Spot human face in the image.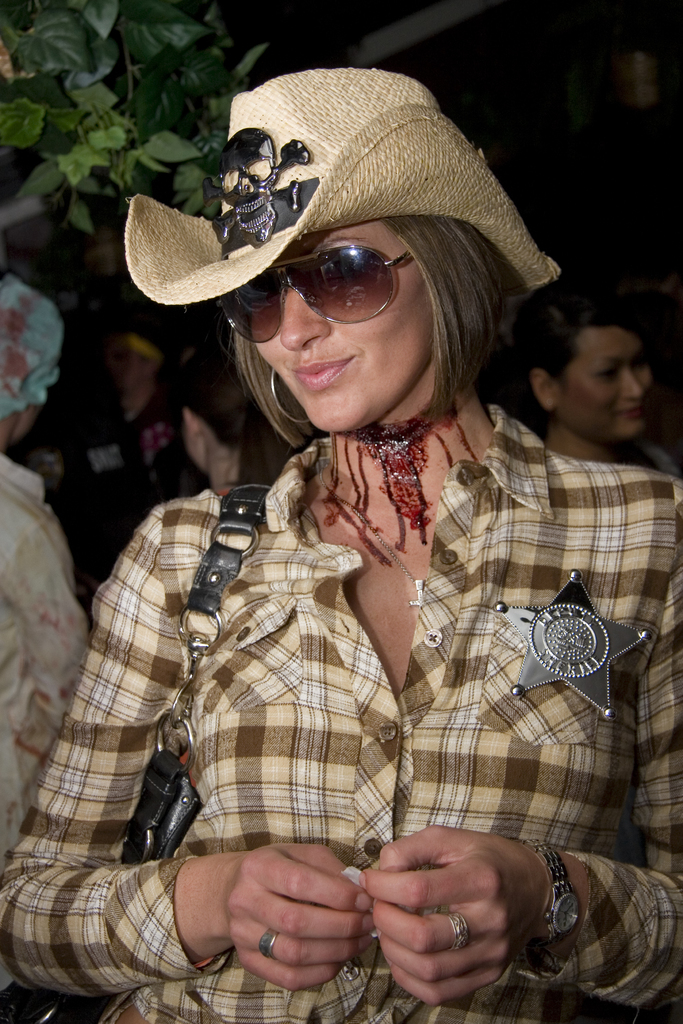
human face found at select_region(249, 228, 438, 436).
